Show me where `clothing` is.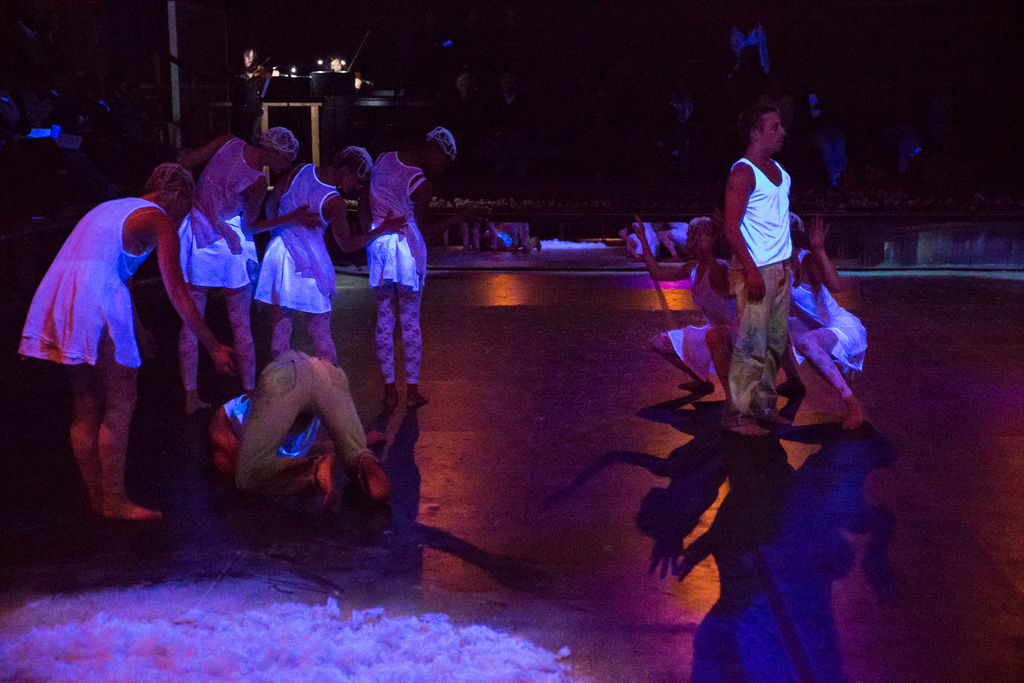
`clothing` is at (218, 347, 383, 498).
